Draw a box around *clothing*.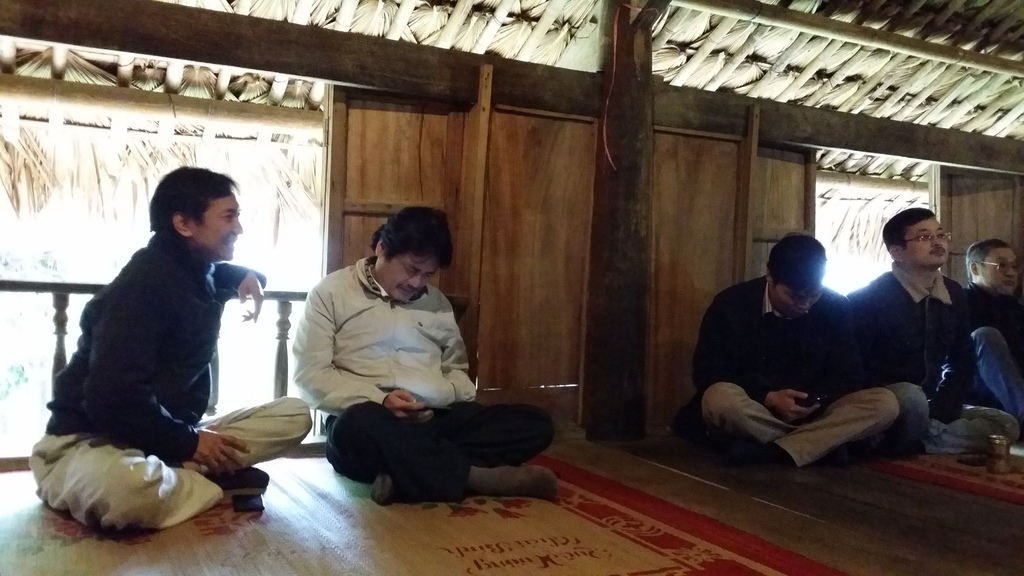
left=964, top=285, right=1023, bottom=418.
